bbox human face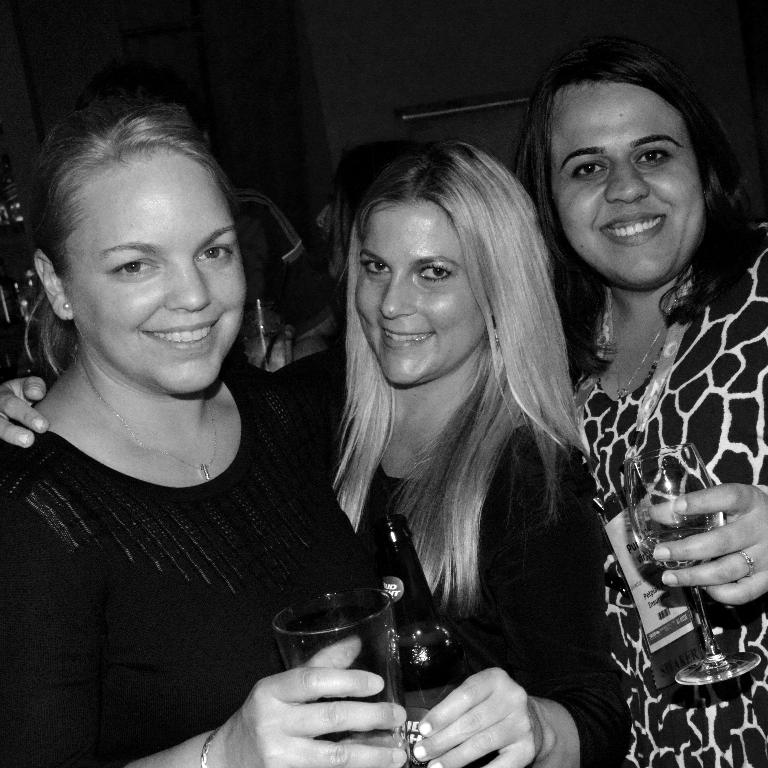
box=[549, 82, 707, 287]
